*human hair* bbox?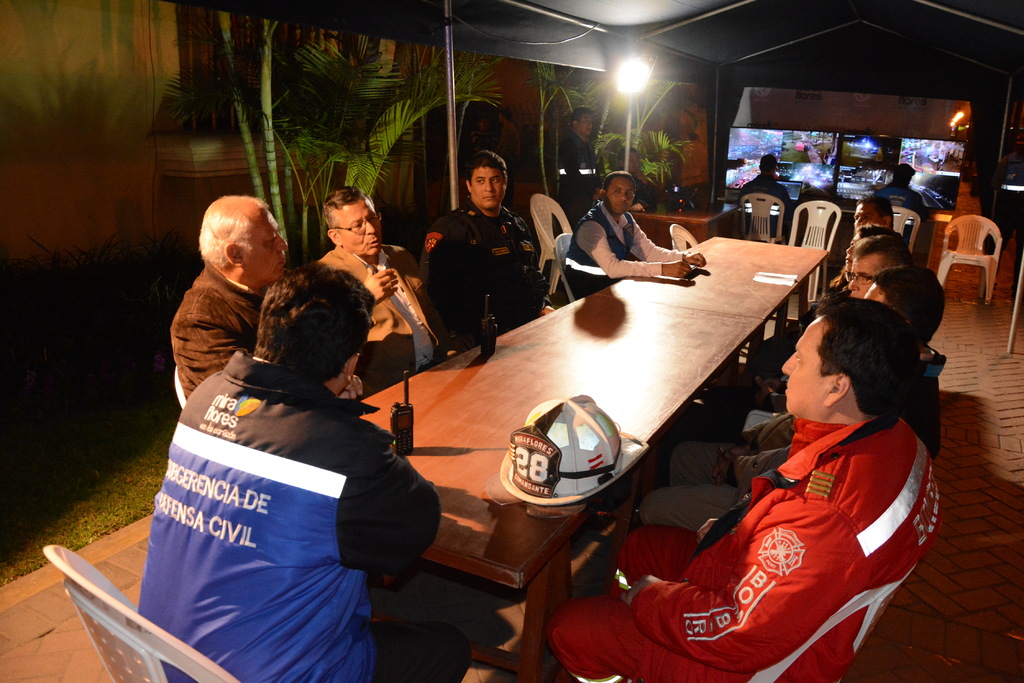
[856, 195, 892, 228]
